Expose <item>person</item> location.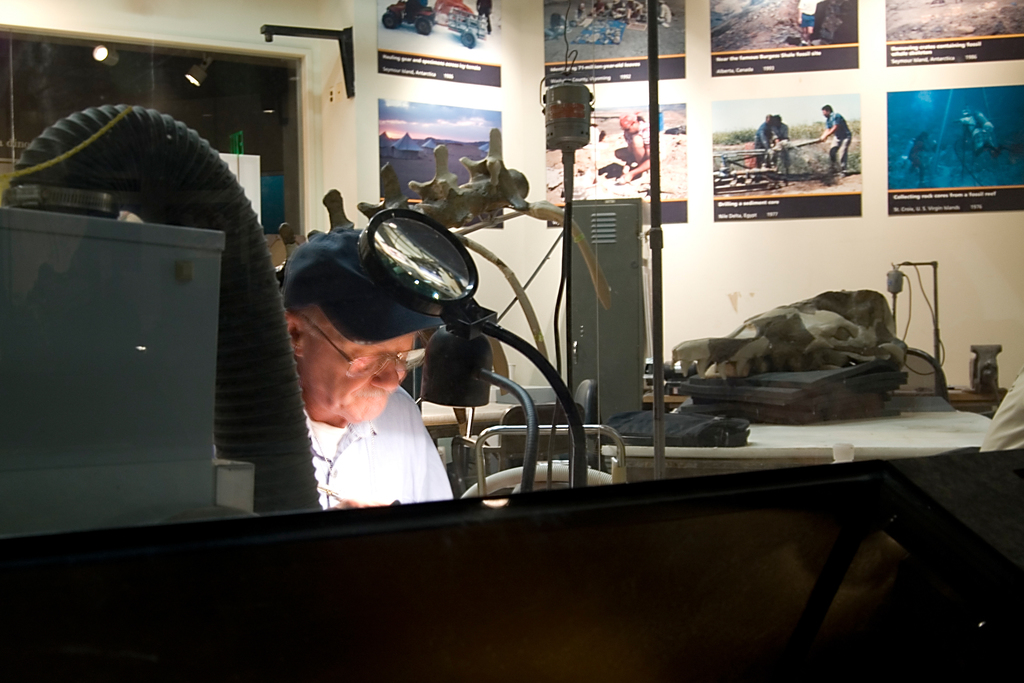
Exposed at select_region(268, 198, 479, 539).
